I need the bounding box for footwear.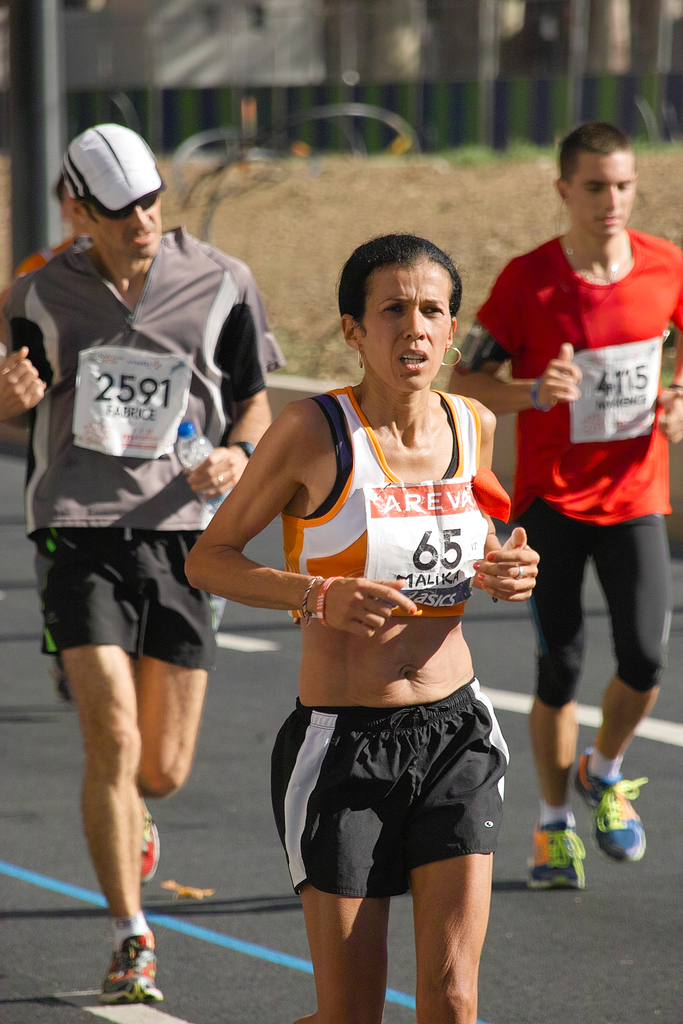
Here it is: [left=529, top=824, right=581, bottom=881].
